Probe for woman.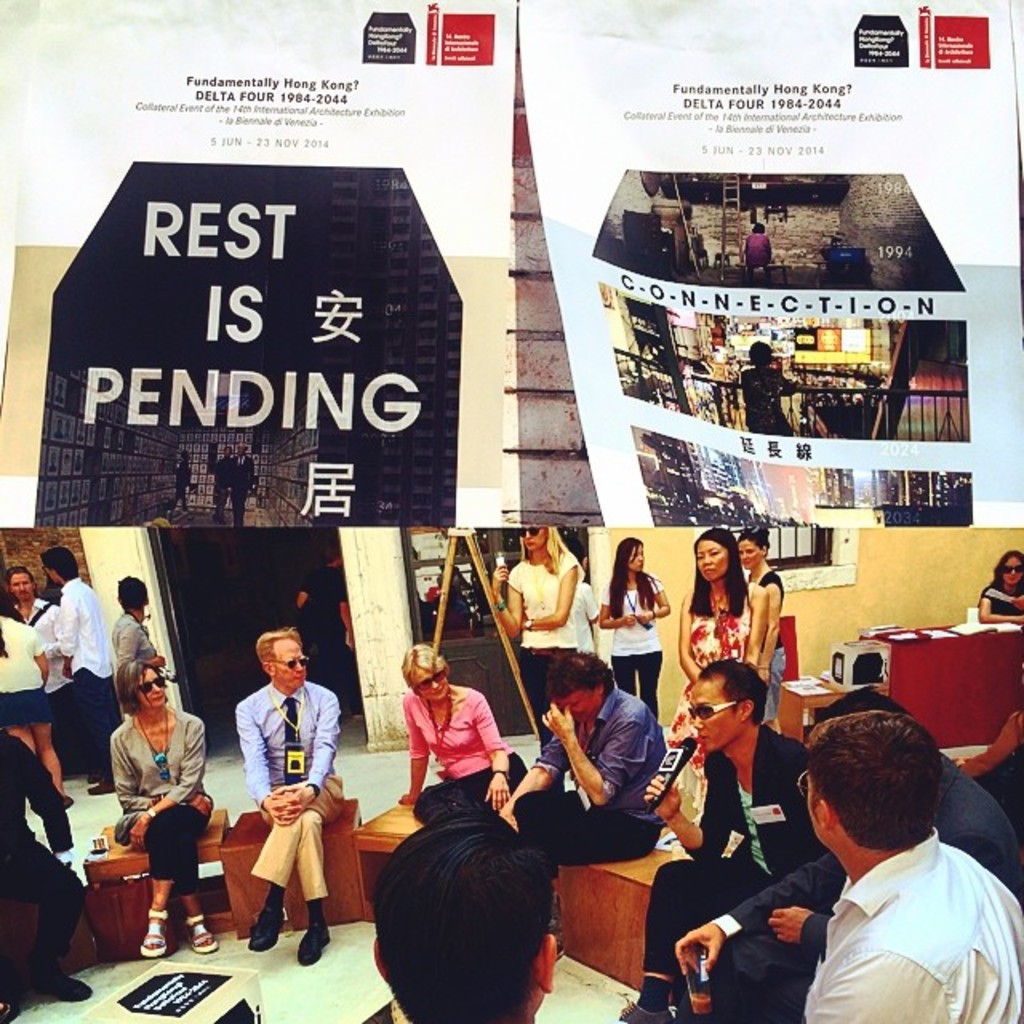
Probe result: locate(667, 526, 773, 787).
